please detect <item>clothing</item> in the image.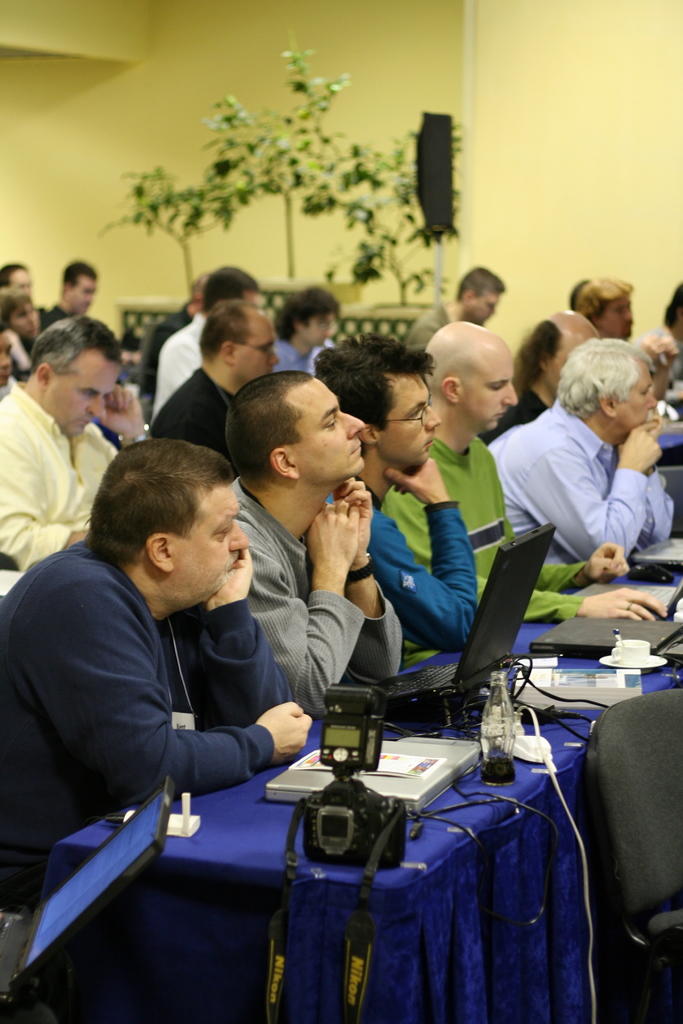
399 300 451 354.
